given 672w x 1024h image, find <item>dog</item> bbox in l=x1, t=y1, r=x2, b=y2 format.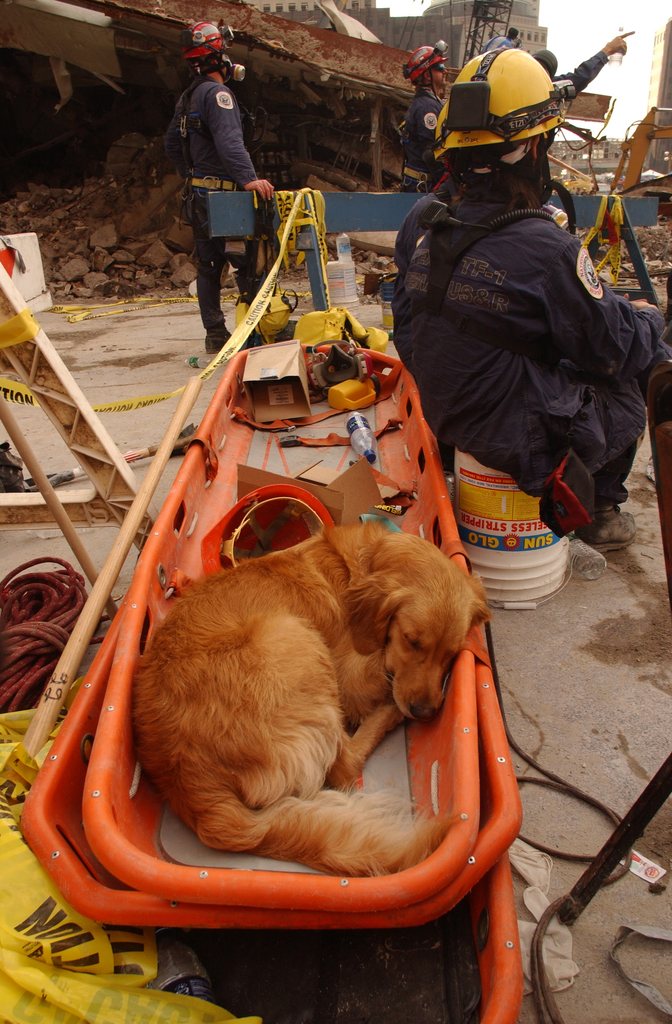
l=135, t=522, r=494, b=877.
